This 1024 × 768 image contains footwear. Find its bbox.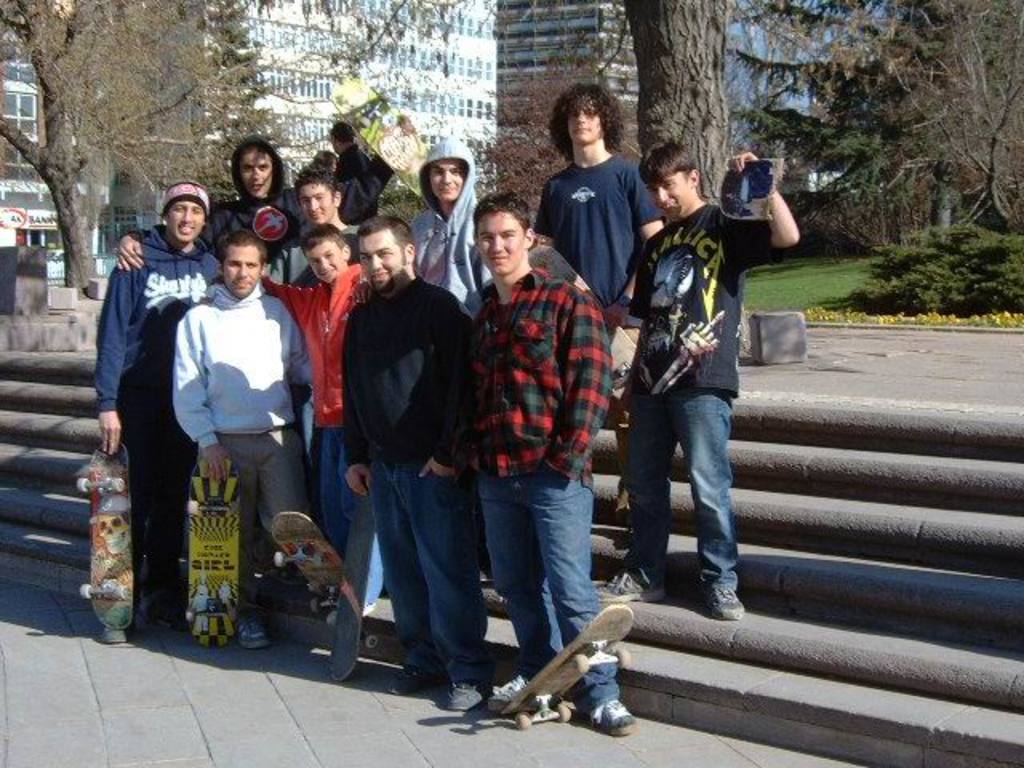
l=581, t=693, r=642, b=739.
